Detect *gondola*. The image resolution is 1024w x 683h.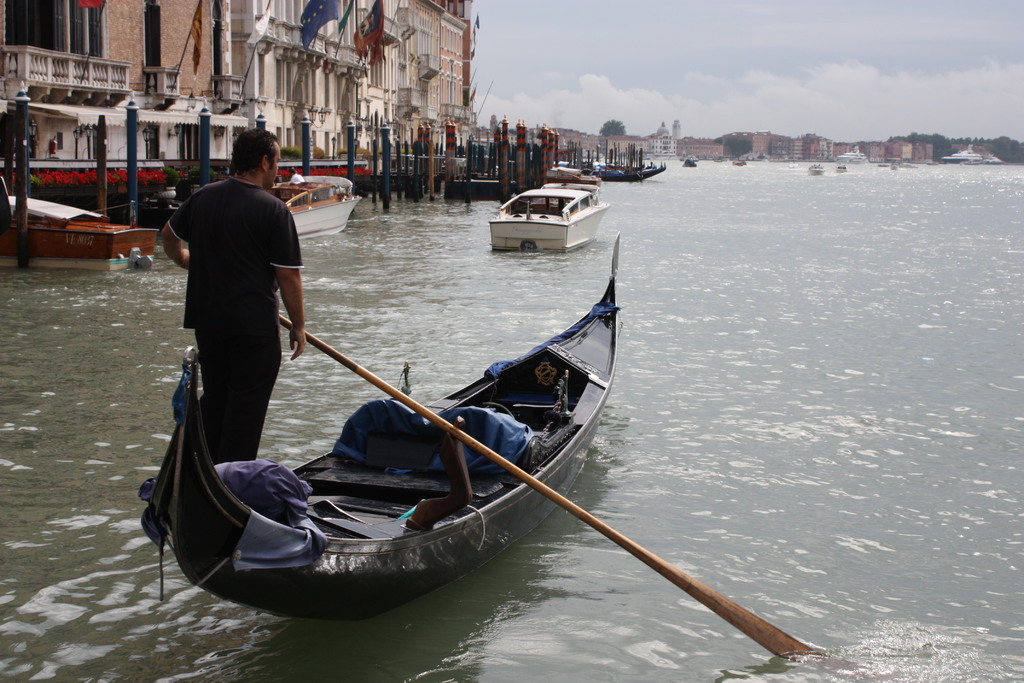
pyautogui.locateOnScreen(138, 225, 623, 631).
